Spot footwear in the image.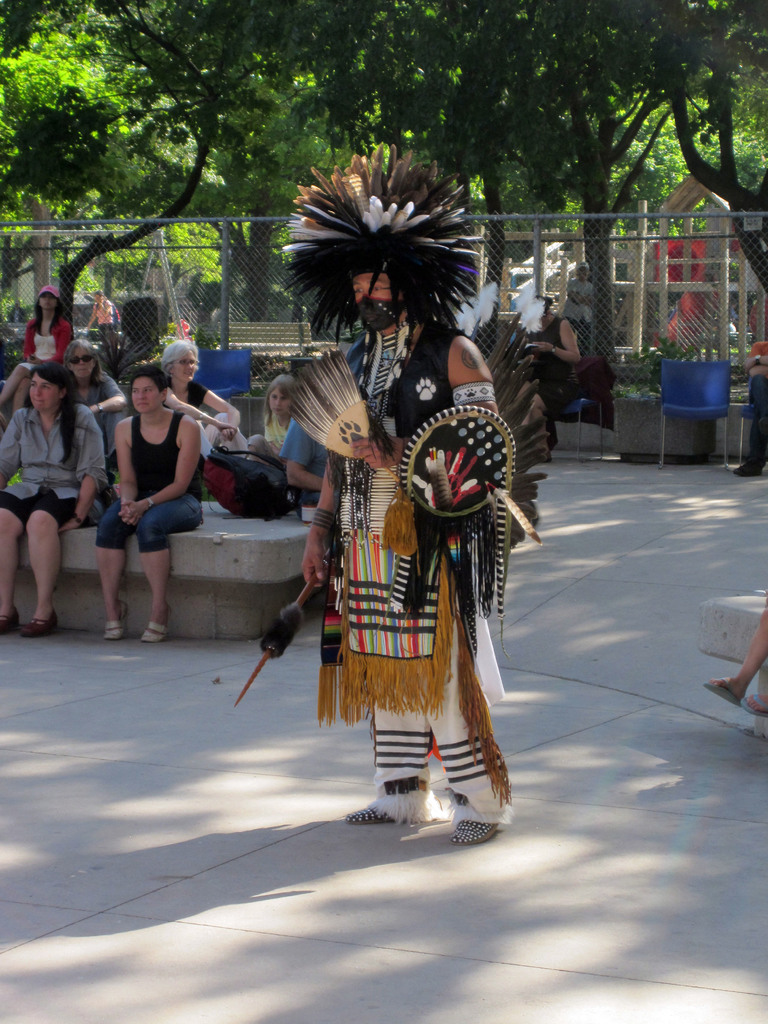
footwear found at rect(97, 612, 121, 637).
